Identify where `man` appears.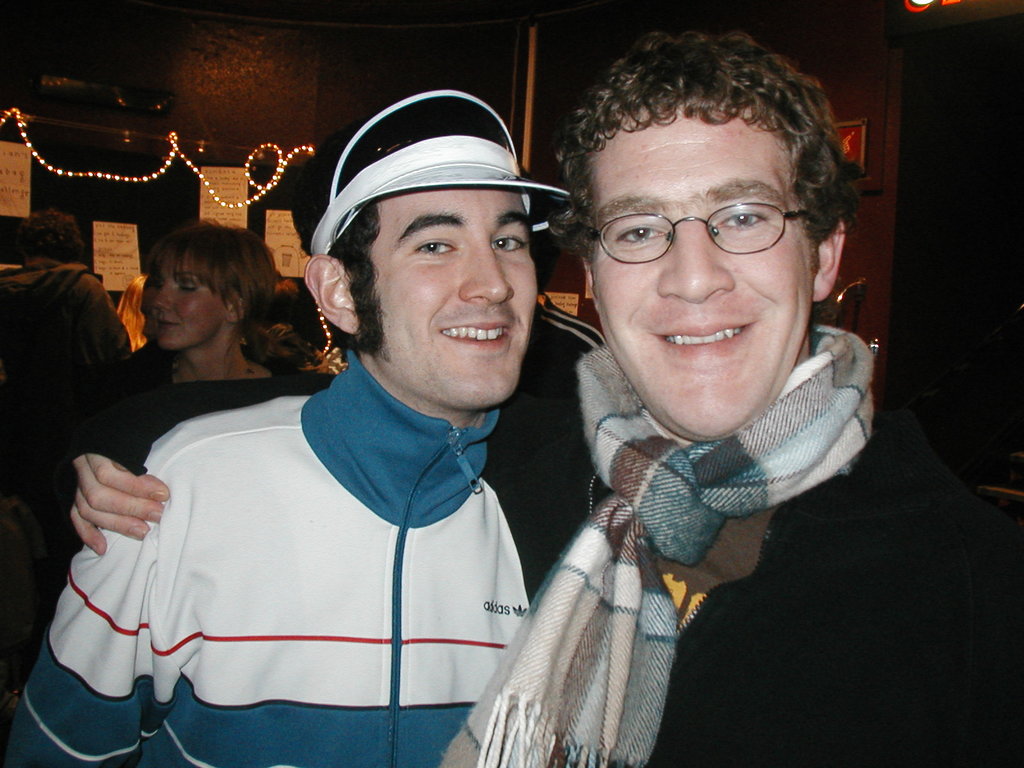
Appears at x1=520, y1=165, x2=607, y2=407.
